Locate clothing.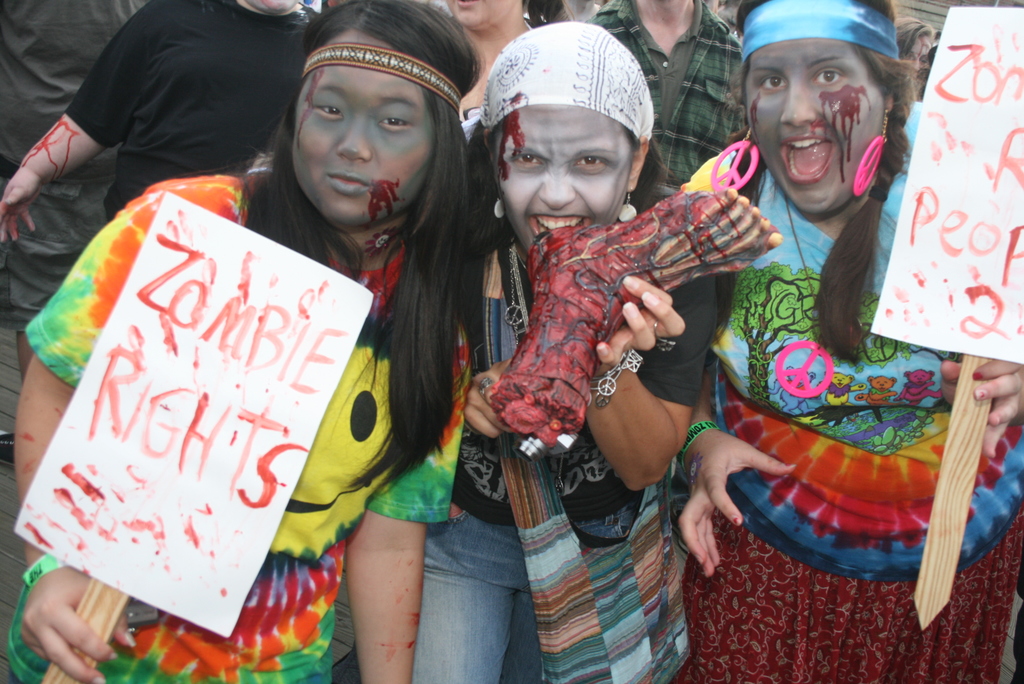
Bounding box: 1008,566,1021,683.
